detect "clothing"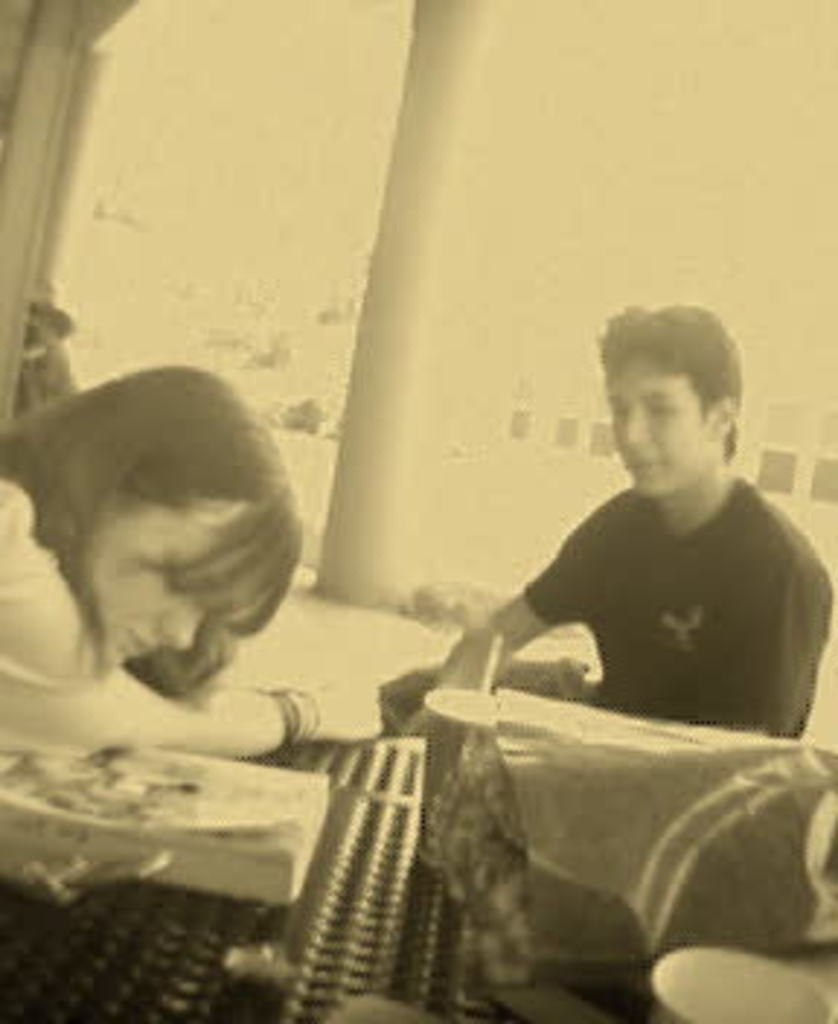
<region>521, 474, 835, 733</region>
